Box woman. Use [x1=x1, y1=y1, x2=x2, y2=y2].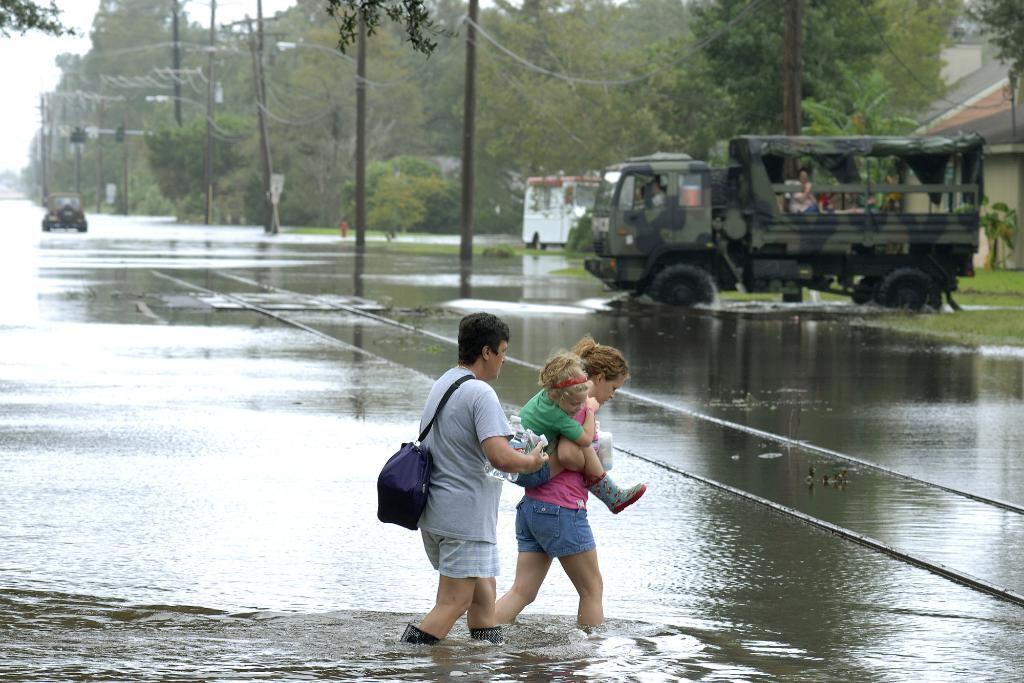
[x1=497, y1=340, x2=639, y2=648].
